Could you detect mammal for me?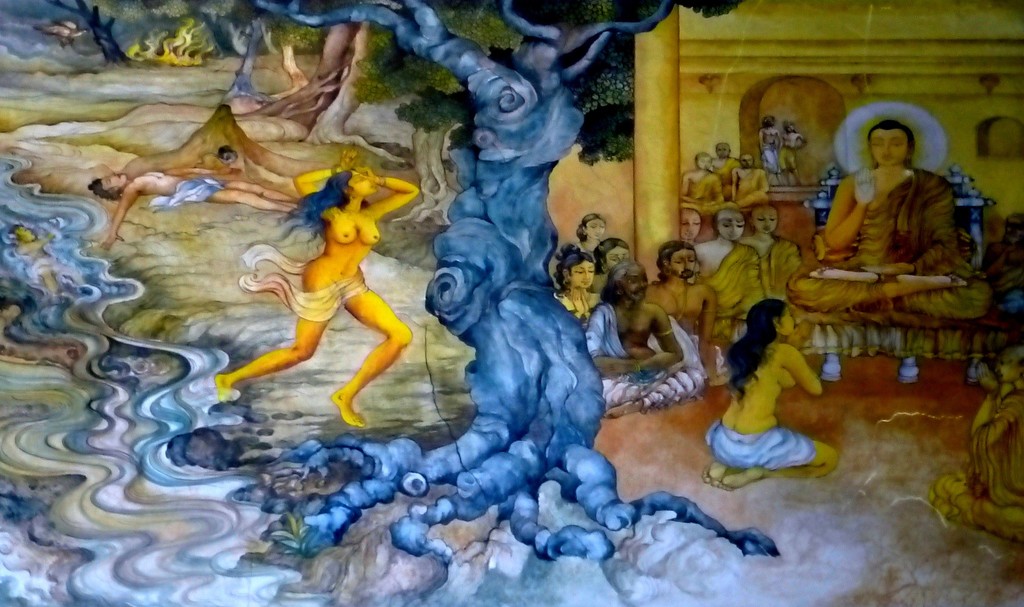
Detection result: bbox=(783, 124, 985, 333).
